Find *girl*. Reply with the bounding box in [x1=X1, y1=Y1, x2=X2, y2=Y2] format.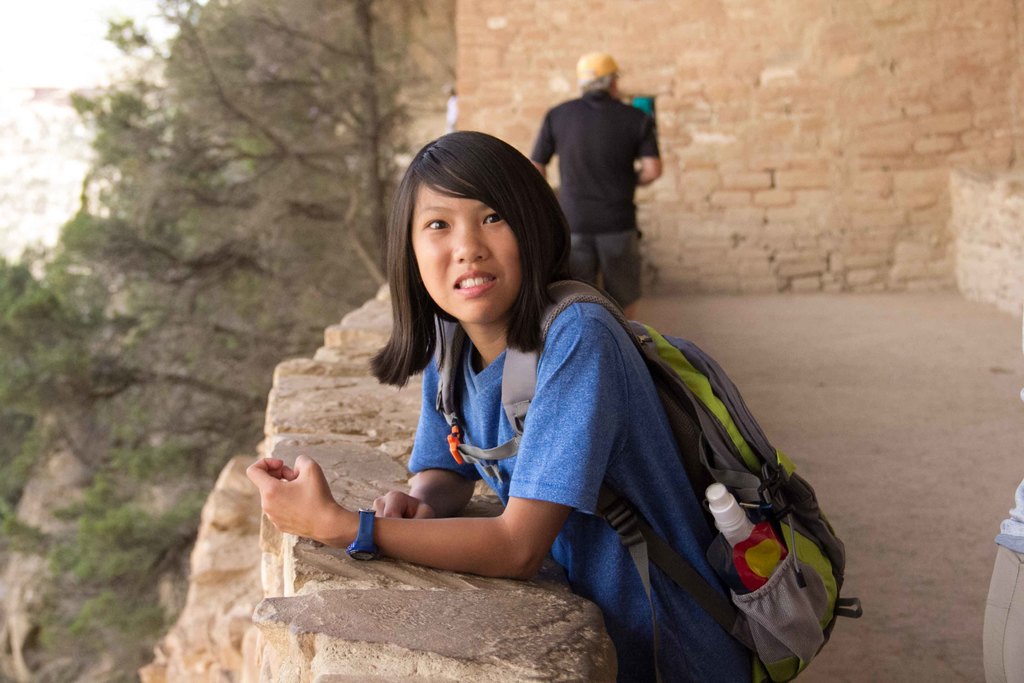
[x1=246, y1=126, x2=862, y2=682].
